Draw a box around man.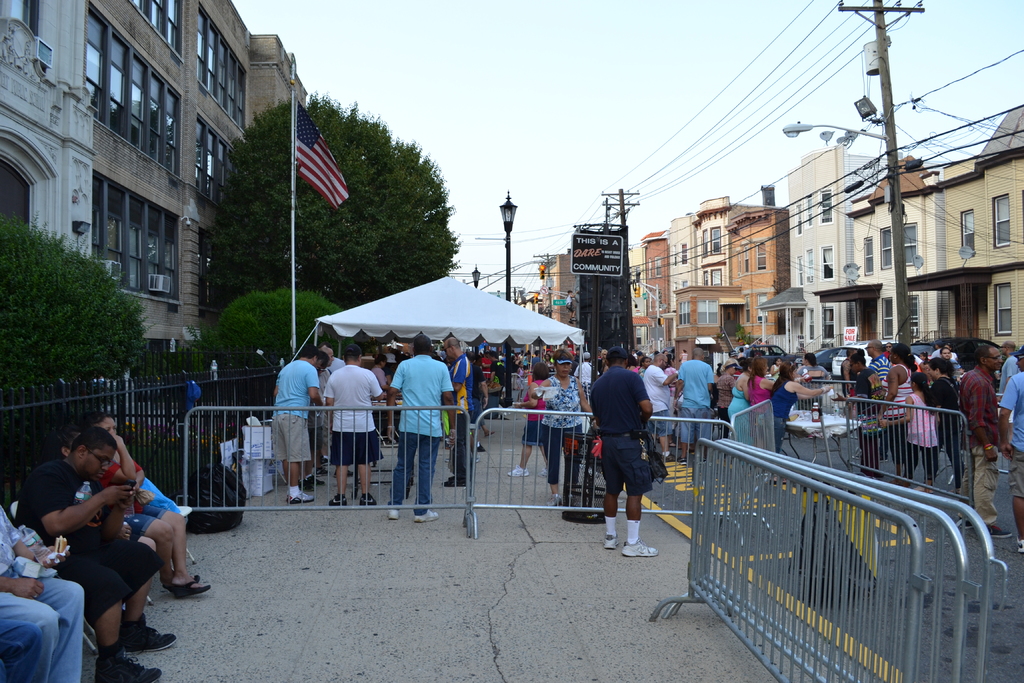
box(862, 340, 895, 381).
